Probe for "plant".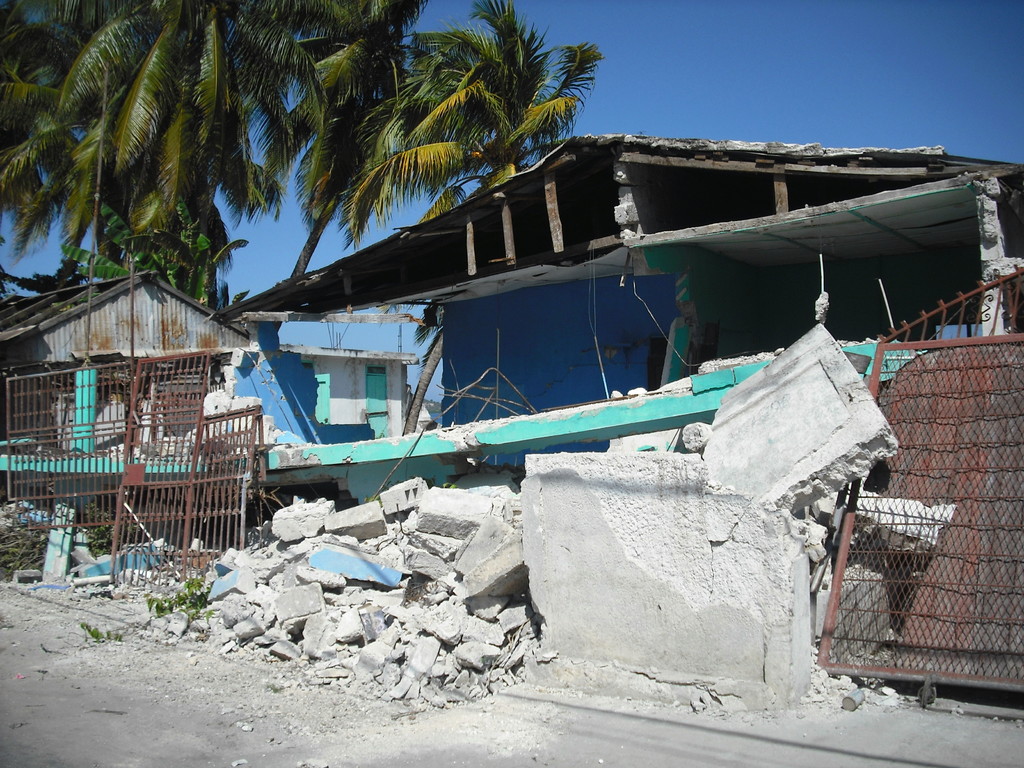
Probe result: <box>59,499,133,578</box>.
